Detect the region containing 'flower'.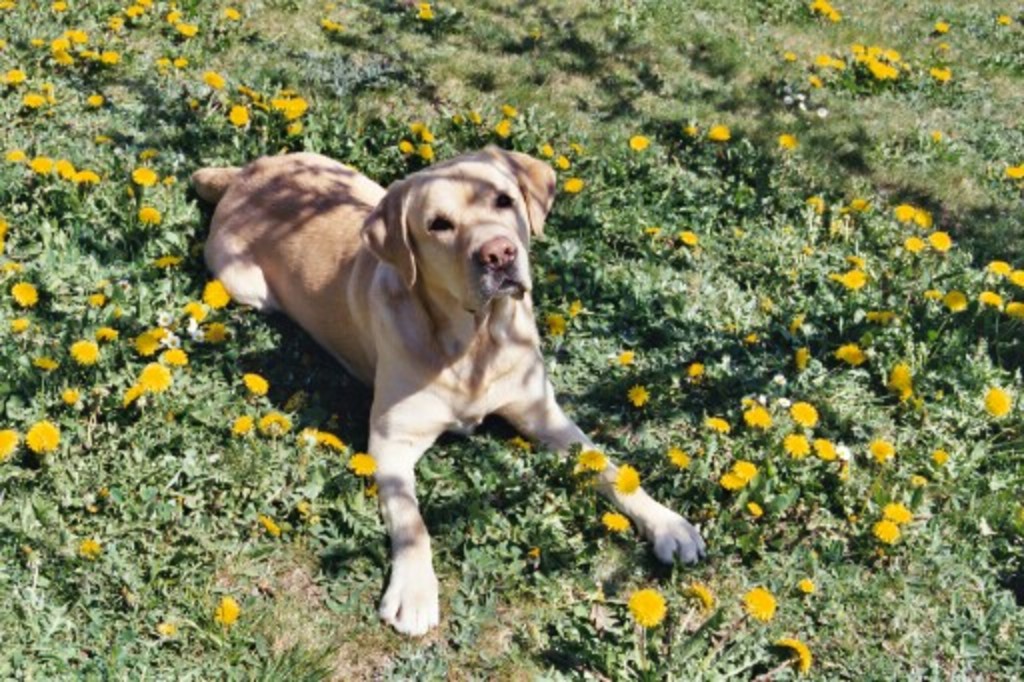
x1=980 y1=294 x2=998 y2=304.
